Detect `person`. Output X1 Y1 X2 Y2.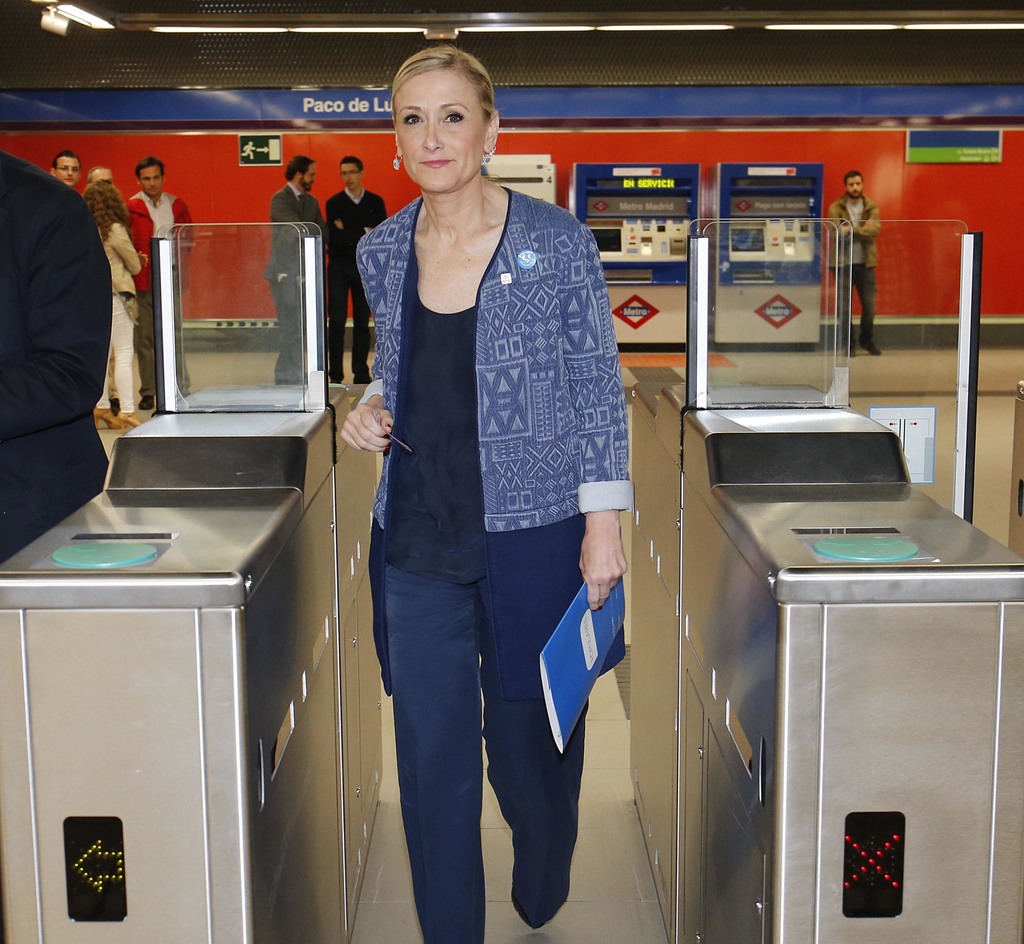
327 154 390 386.
